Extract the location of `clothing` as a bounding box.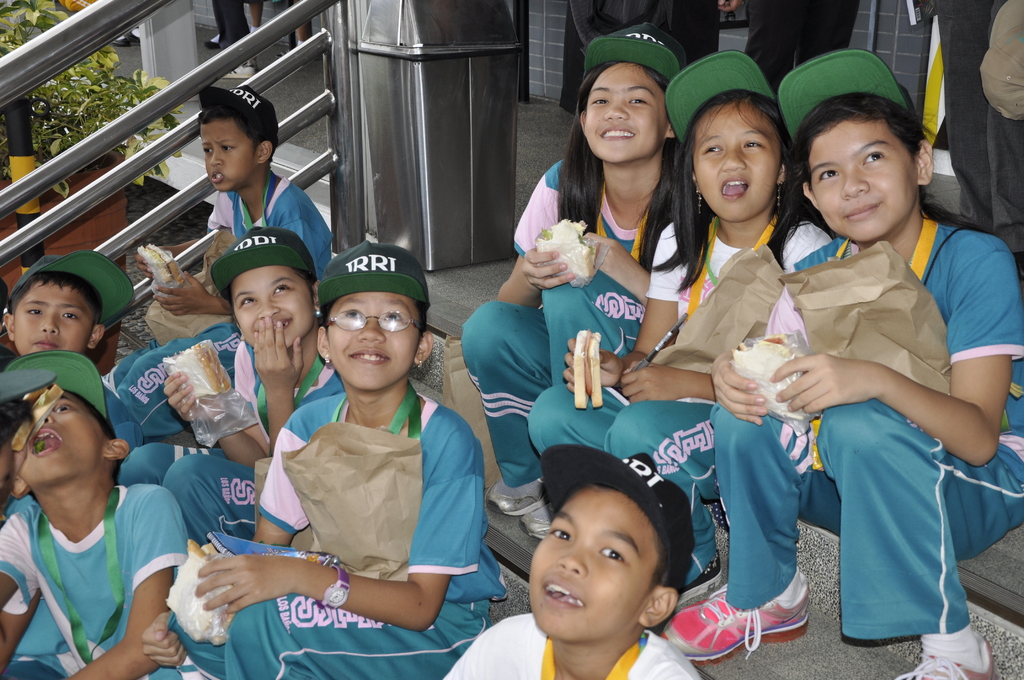
box(979, 0, 1023, 244).
